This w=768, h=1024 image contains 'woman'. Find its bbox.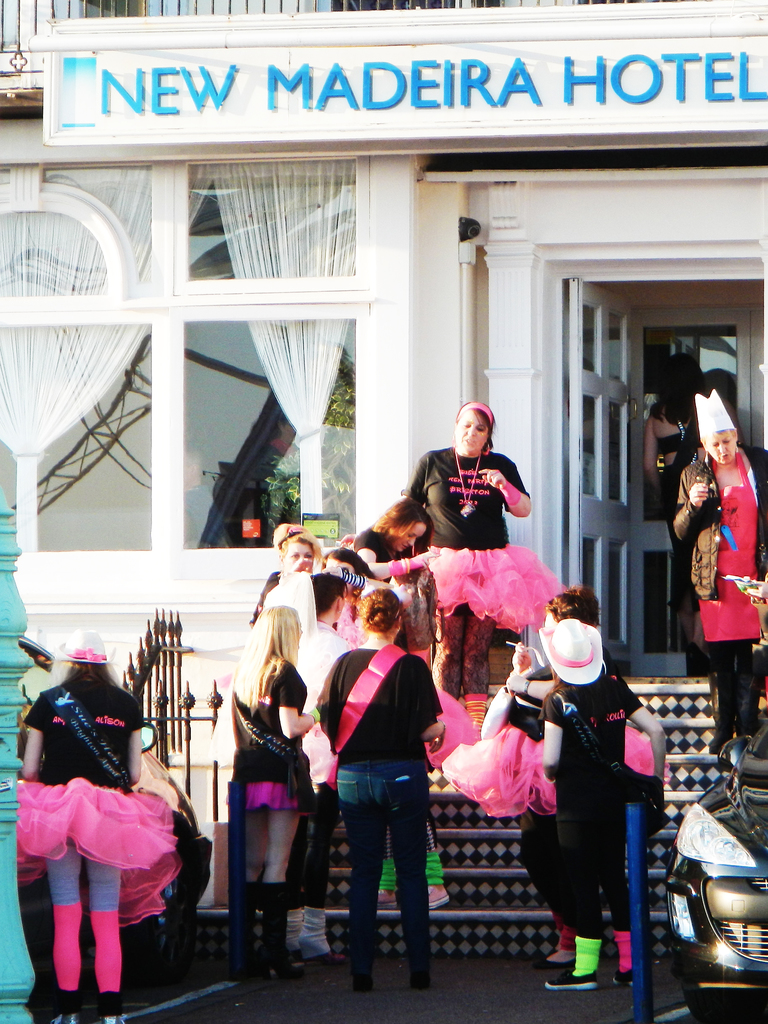
<region>18, 630, 180, 1023</region>.
